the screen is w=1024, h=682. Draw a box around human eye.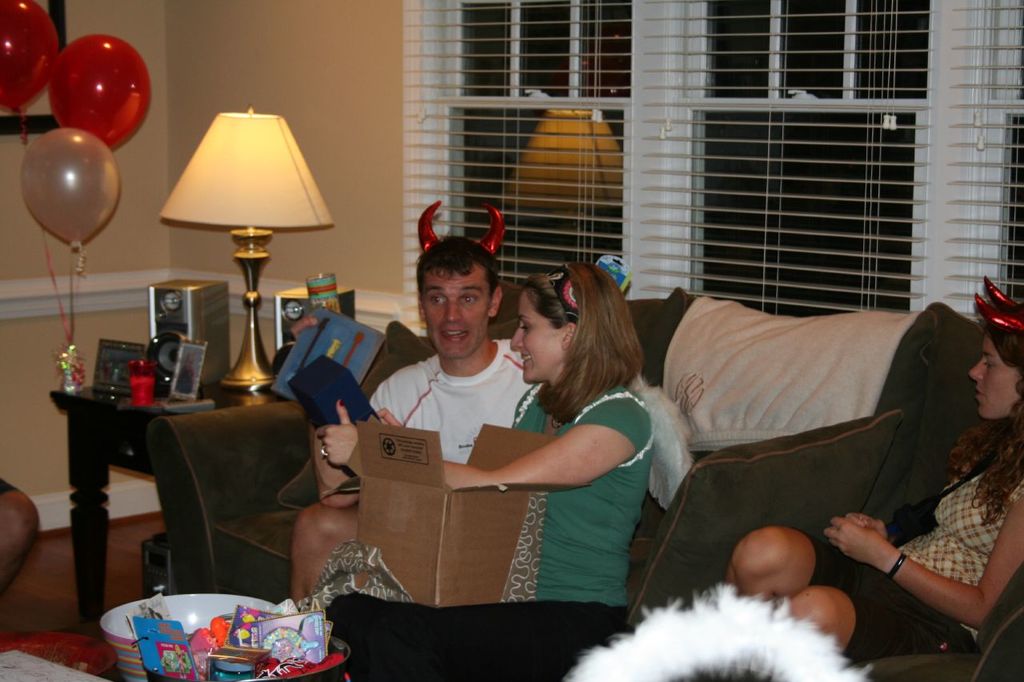
pyautogui.locateOnScreen(518, 318, 528, 331).
